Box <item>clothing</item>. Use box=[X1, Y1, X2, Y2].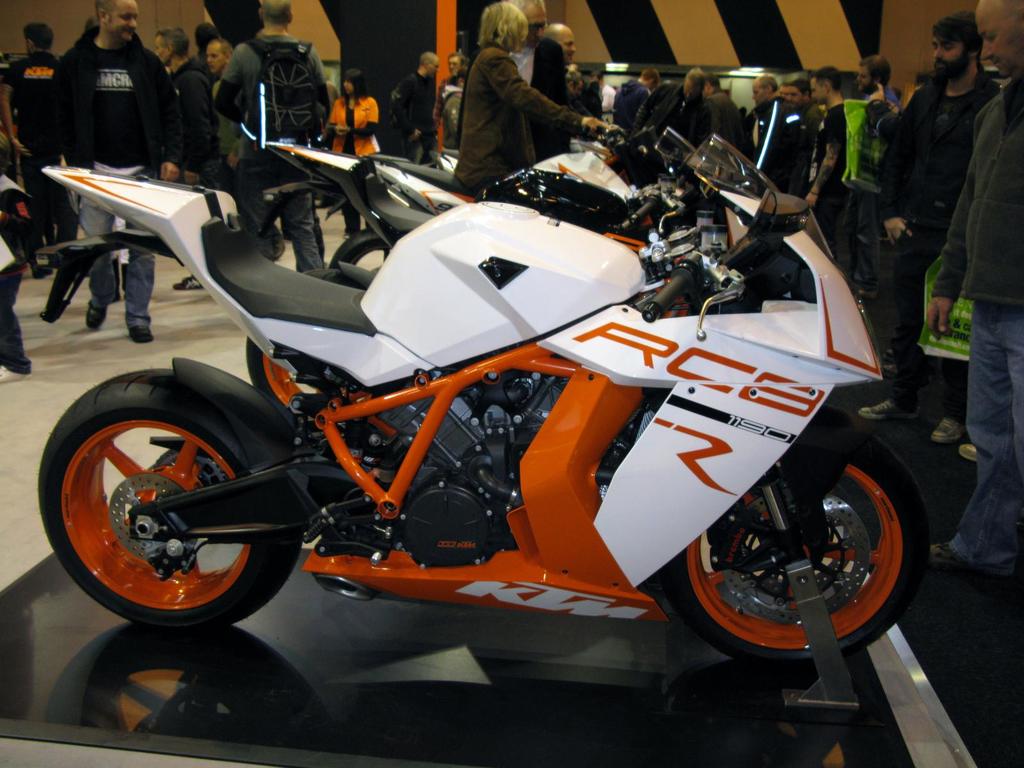
box=[755, 96, 797, 156].
